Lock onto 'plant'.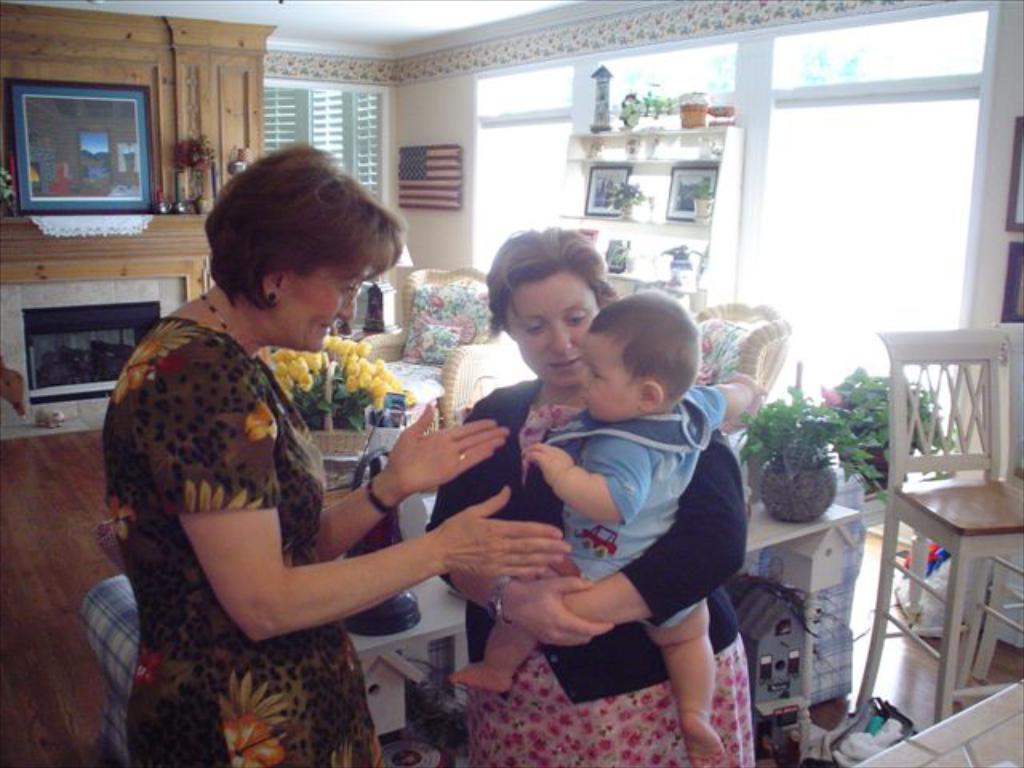
Locked: region(738, 386, 883, 546).
